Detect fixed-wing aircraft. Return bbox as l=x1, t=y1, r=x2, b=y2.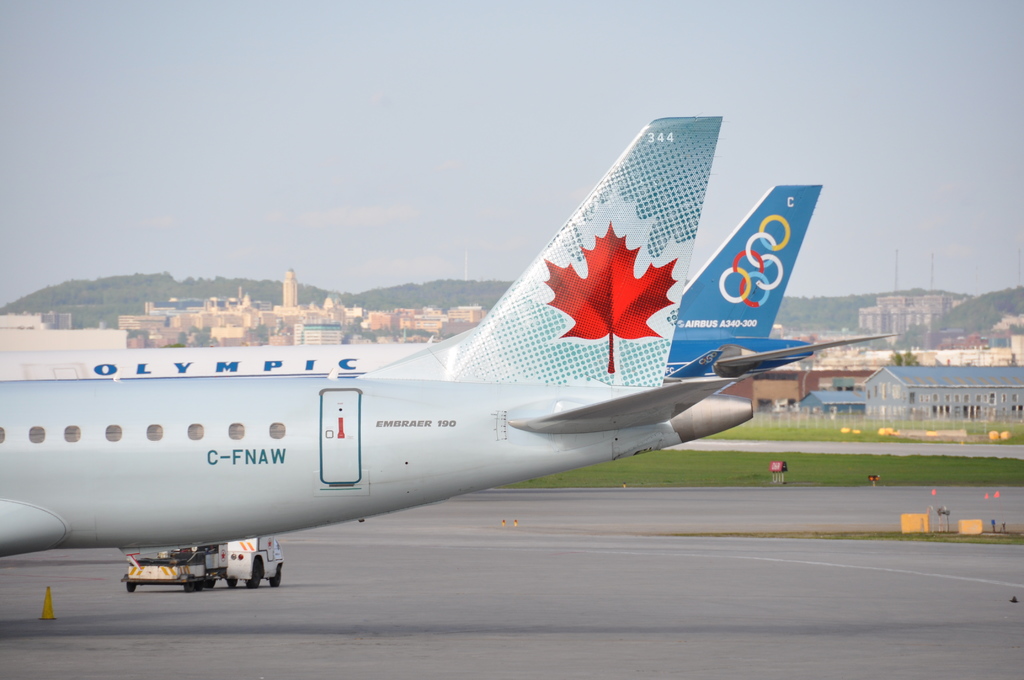
l=0, t=184, r=905, b=392.
